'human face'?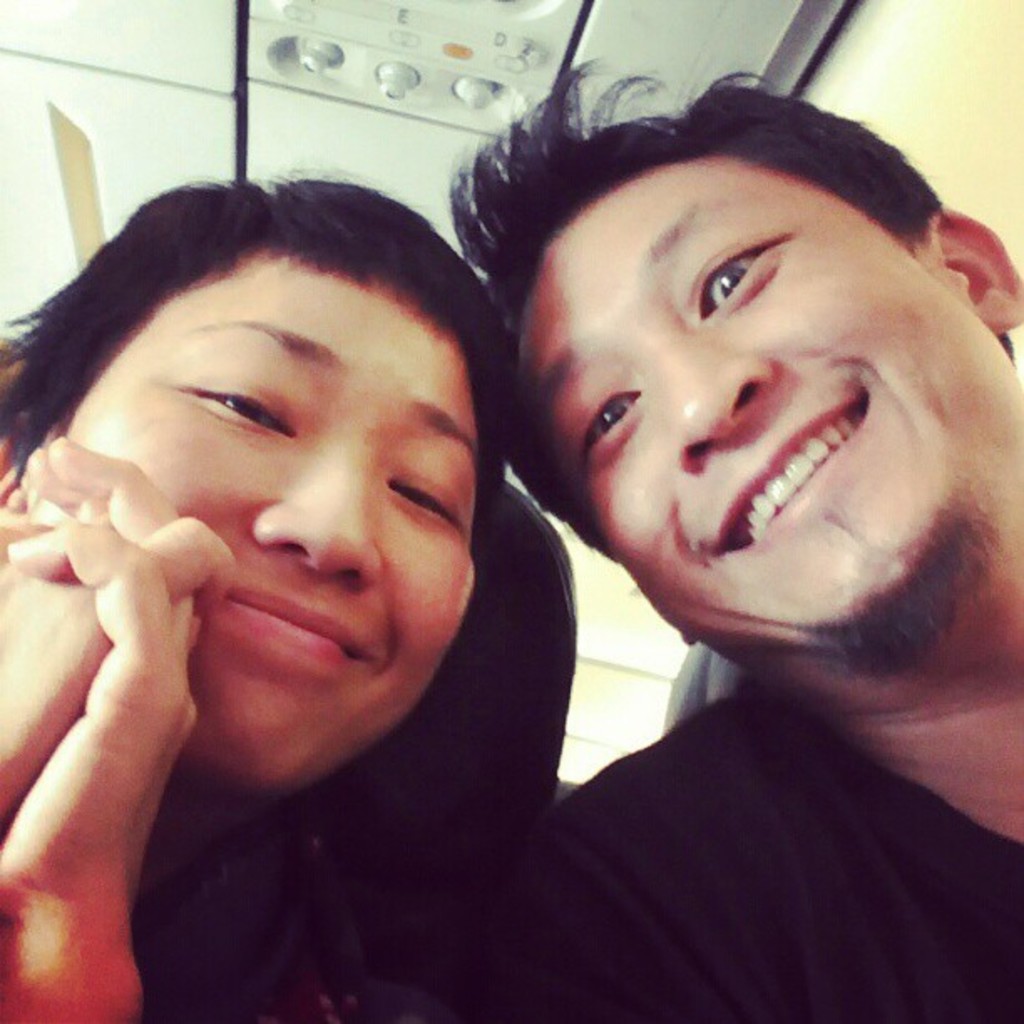
515,149,991,643
